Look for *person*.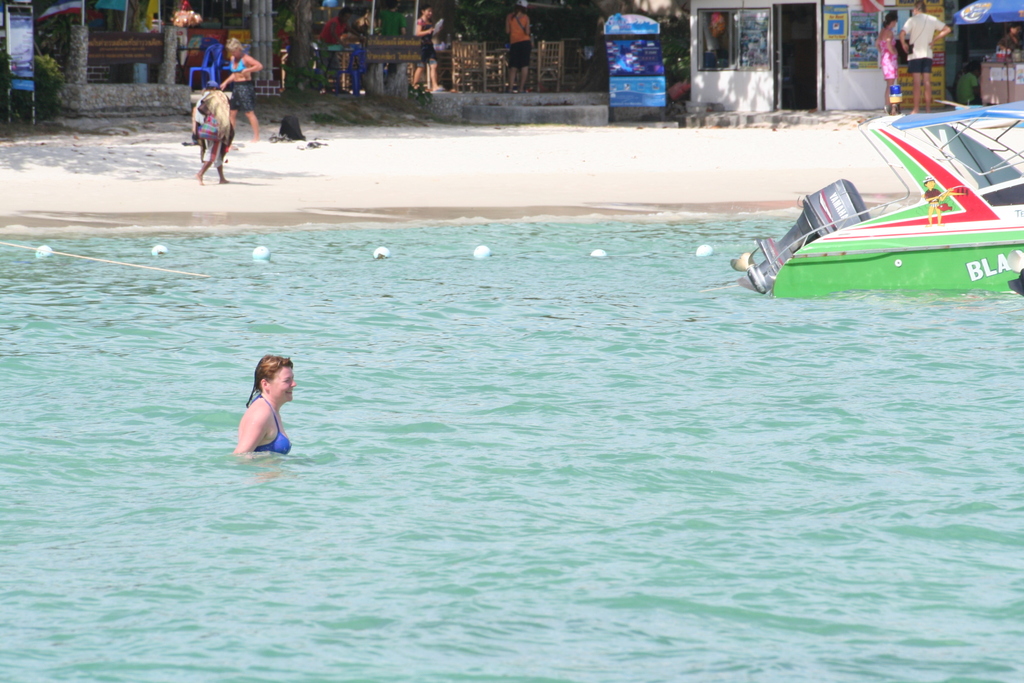
Found: {"x1": 414, "y1": 0, "x2": 440, "y2": 85}.
